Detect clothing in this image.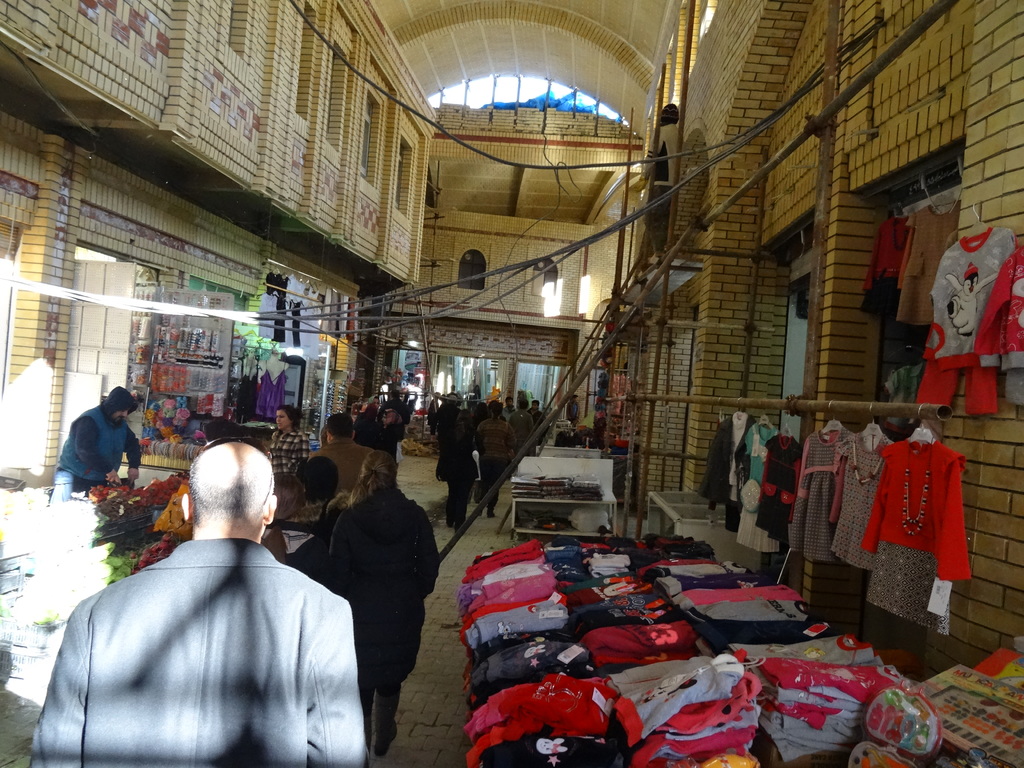
Detection: bbox=[740, 421, 788, 554].
